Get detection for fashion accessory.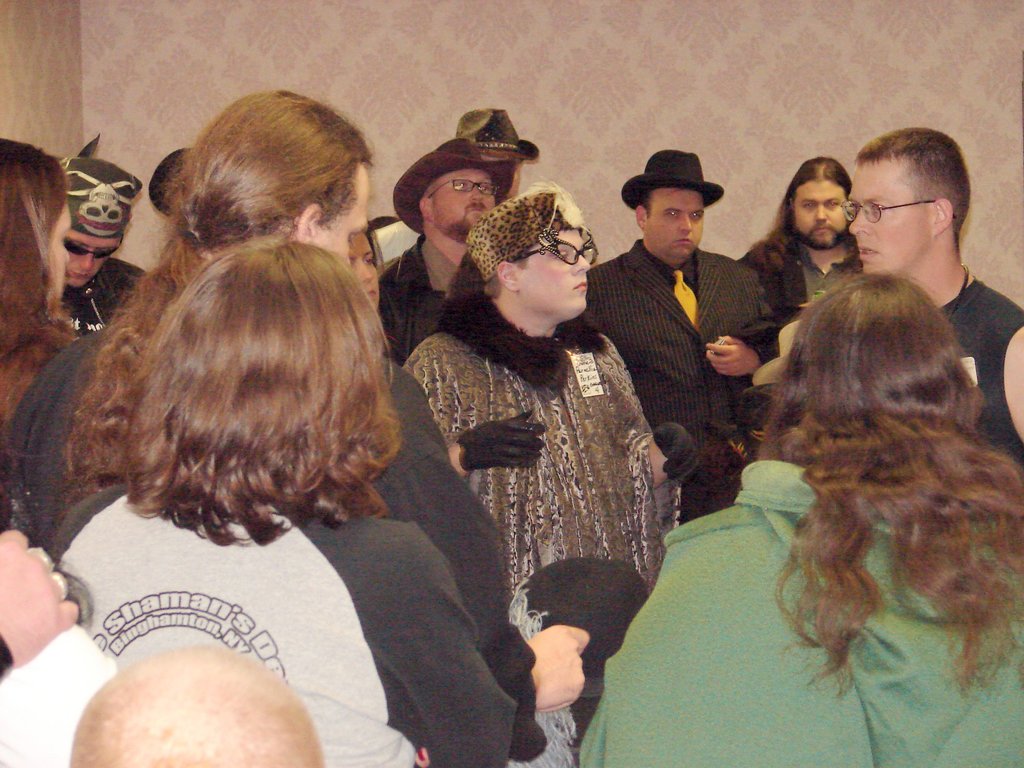
Detection: x1=56, y1=235, x2=121, y2=259.
